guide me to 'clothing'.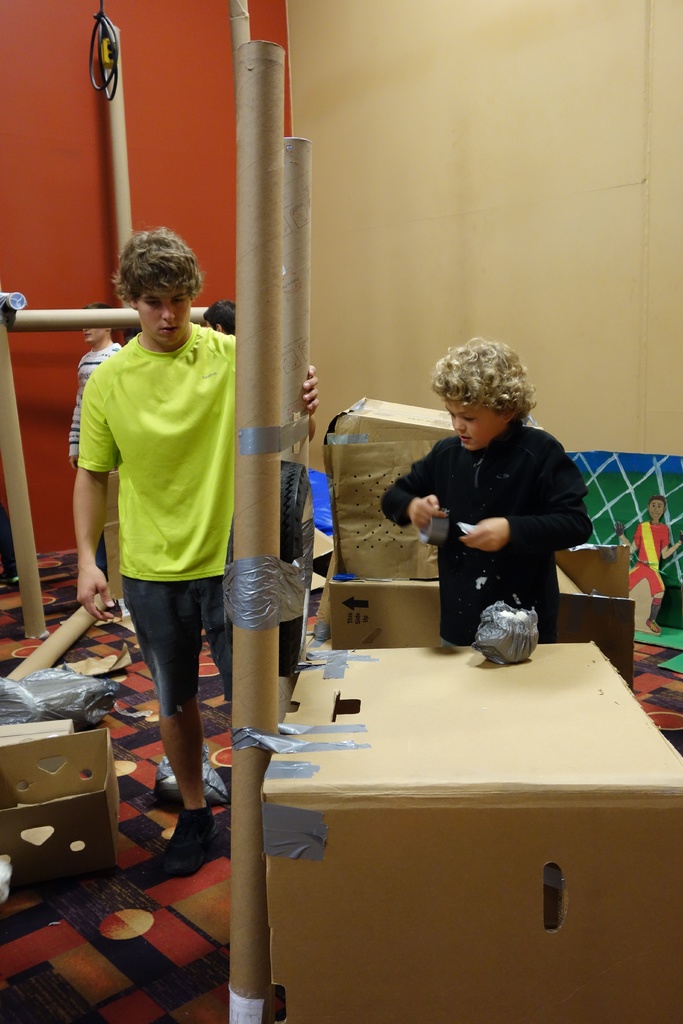
Guidance: (x1=67, y1=334, x2=134, y2=472).
